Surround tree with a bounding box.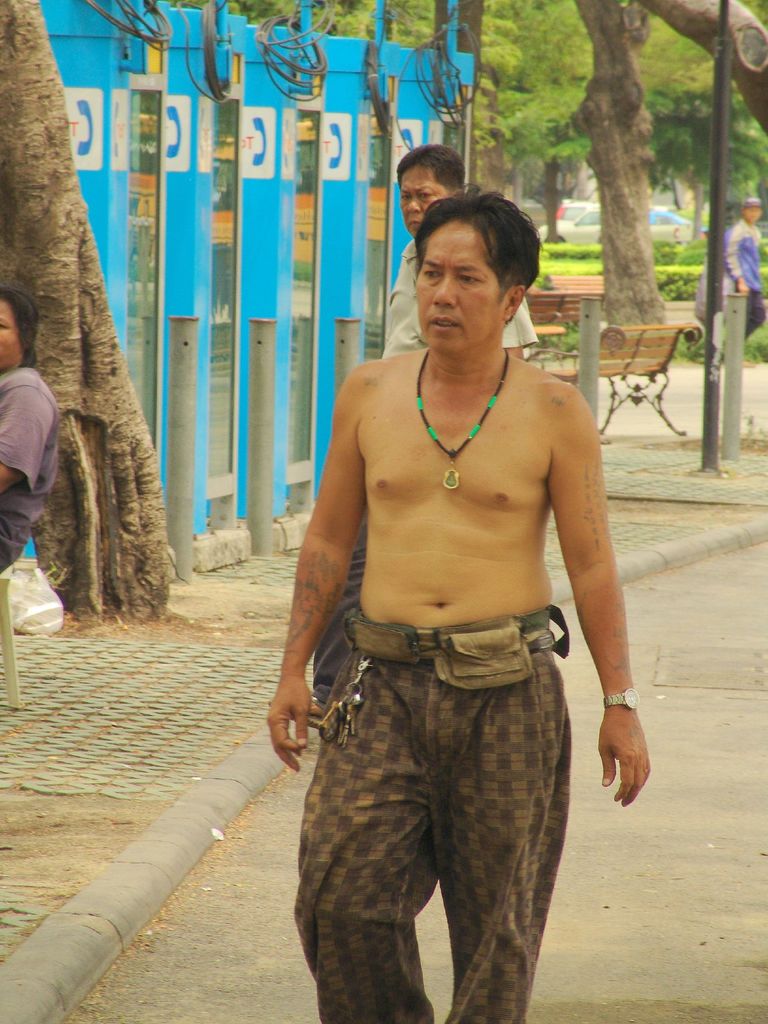
pyautogui.locateOnScreen(100, 0, 767, 355).
